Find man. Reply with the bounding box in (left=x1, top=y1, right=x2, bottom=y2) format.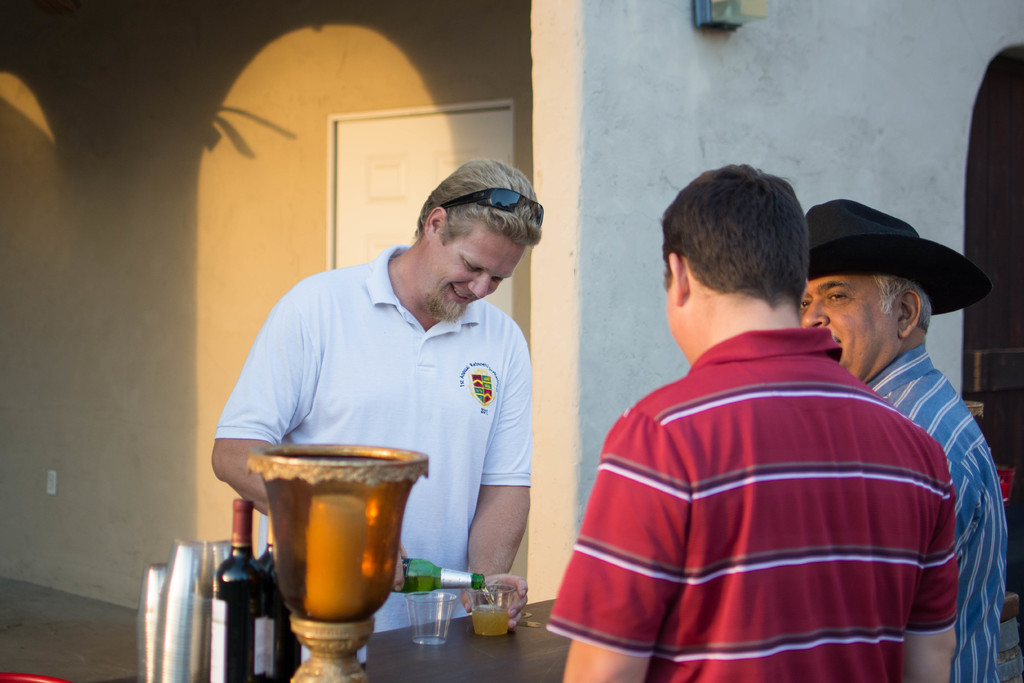
(left=214, top=160, right=544, bottom=639).
